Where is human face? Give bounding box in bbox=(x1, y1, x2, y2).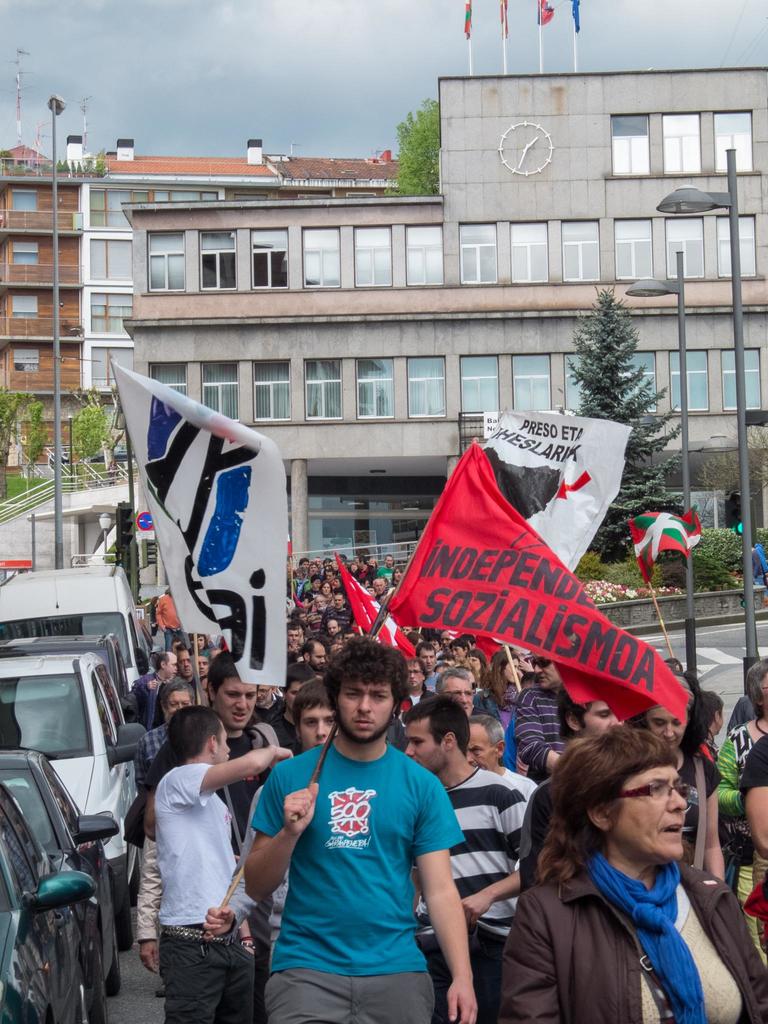
bbox=(401, 627, 410, 637).
